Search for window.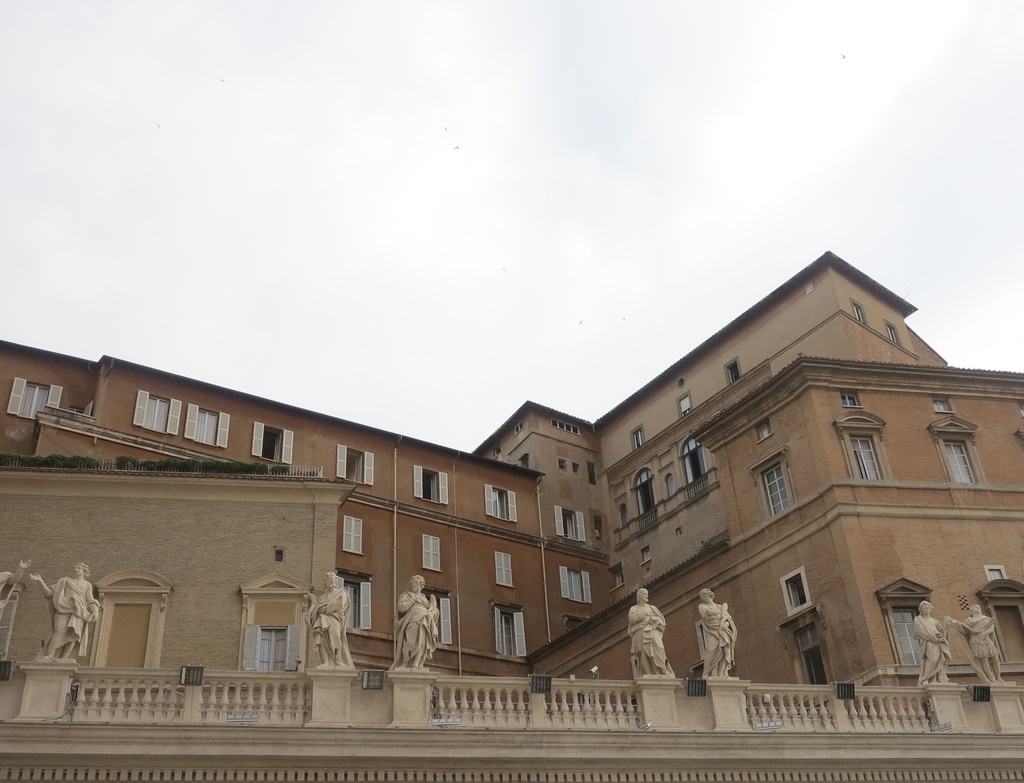
Found at (242, 623, 297, 675).
